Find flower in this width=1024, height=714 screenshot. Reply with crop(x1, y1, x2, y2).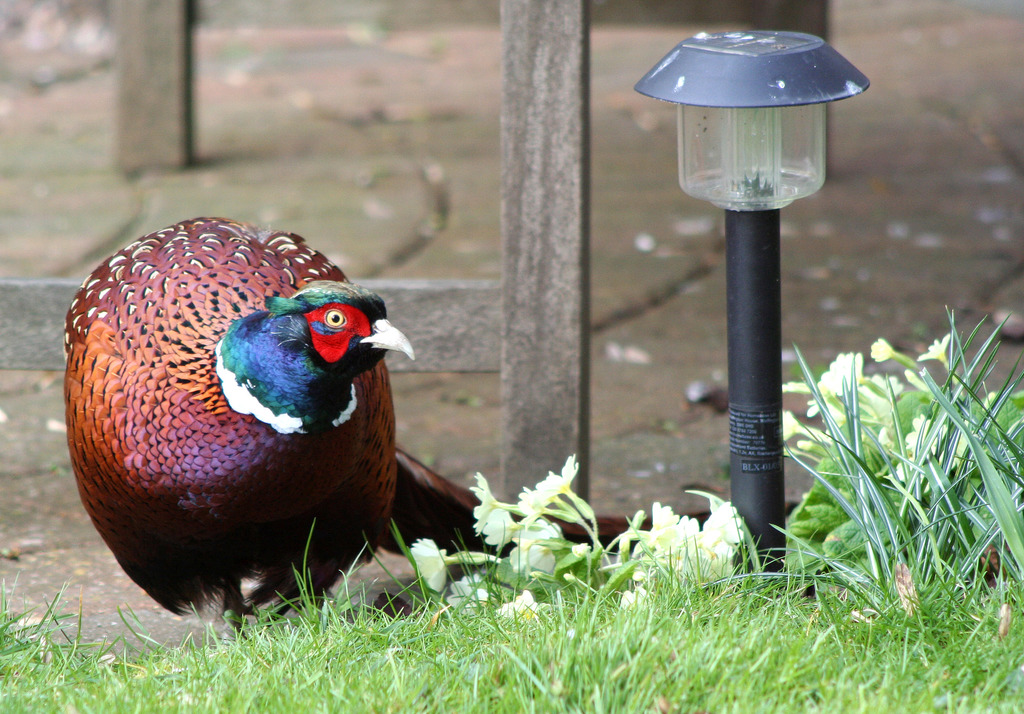
crop(471, 469, 535, 528).
